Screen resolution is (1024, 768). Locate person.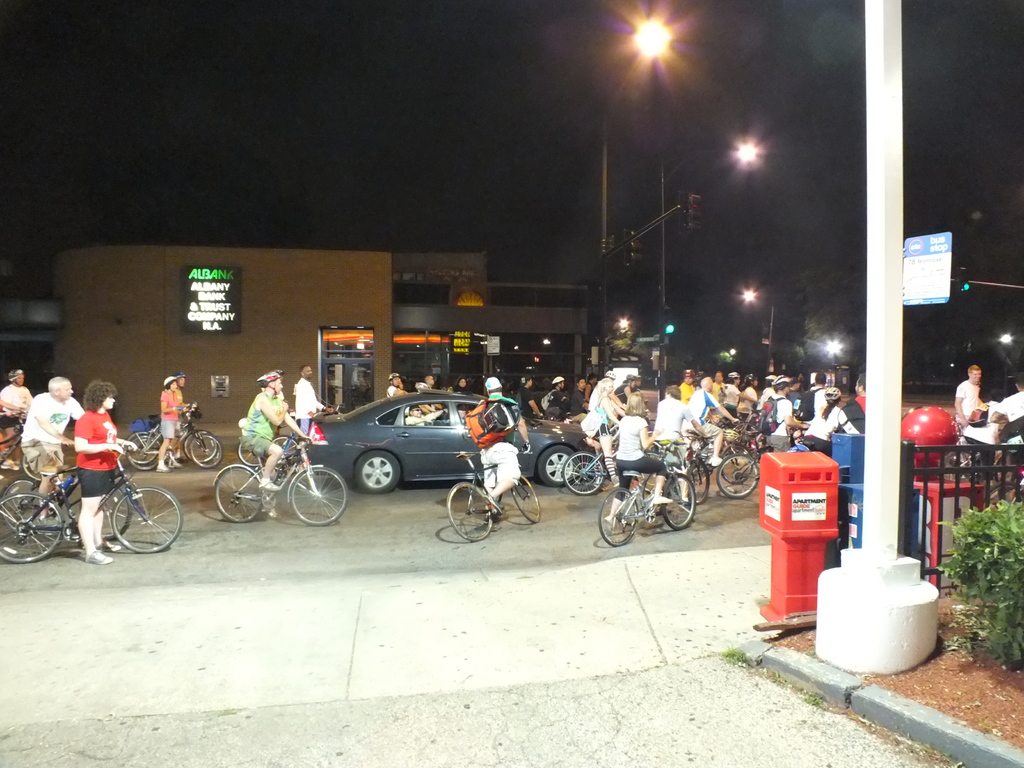
384/369/410/400.
